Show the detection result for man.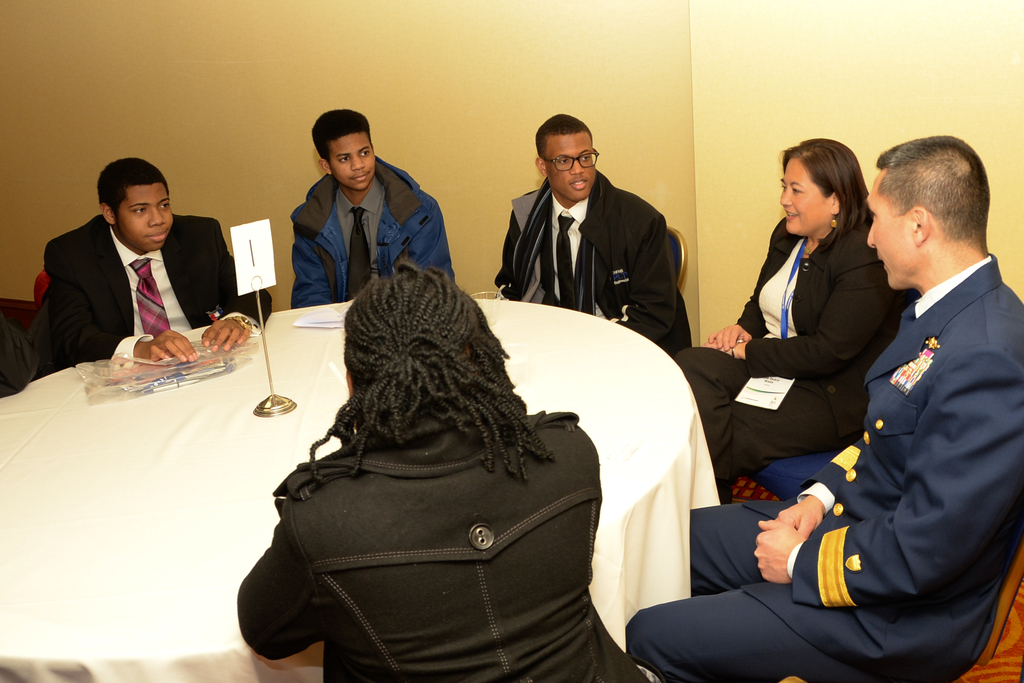
detection(627, 126, 1023, 682).
